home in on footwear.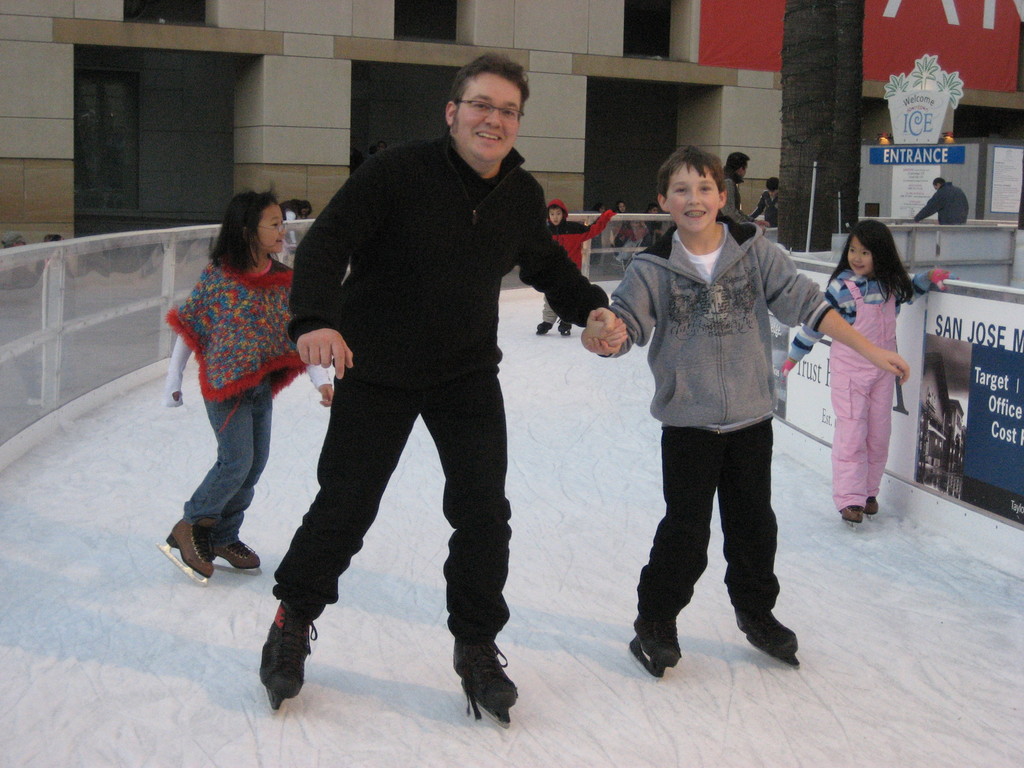
Homed in at l=536, t=321, r=554, b=330.
